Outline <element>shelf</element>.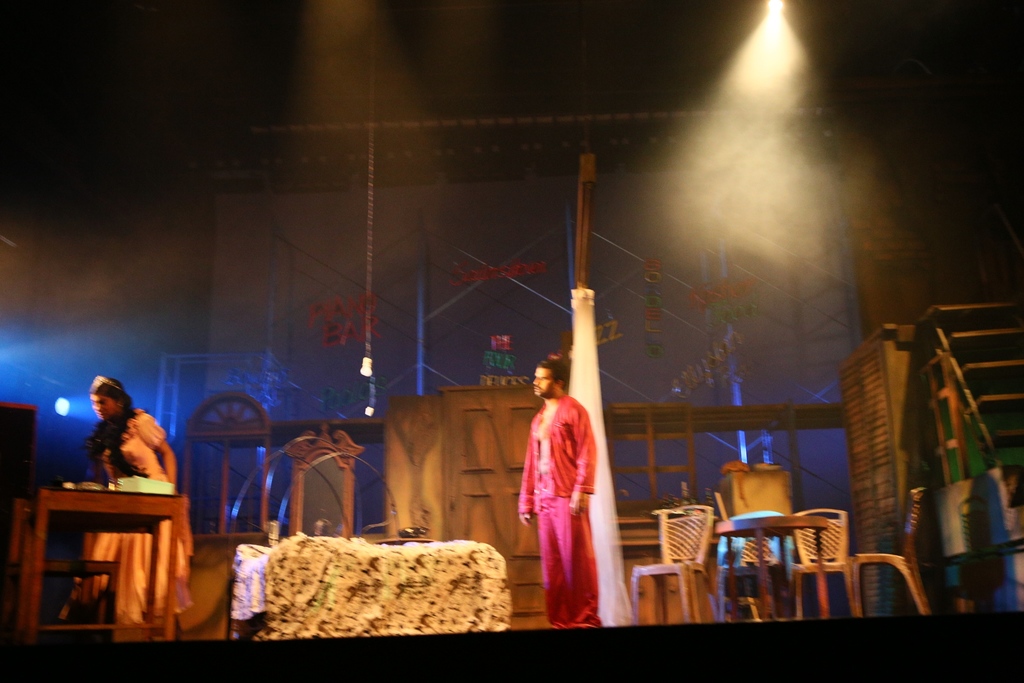
Outline: pyautogui.locateOnScreen(12, 483, 189, 648).
